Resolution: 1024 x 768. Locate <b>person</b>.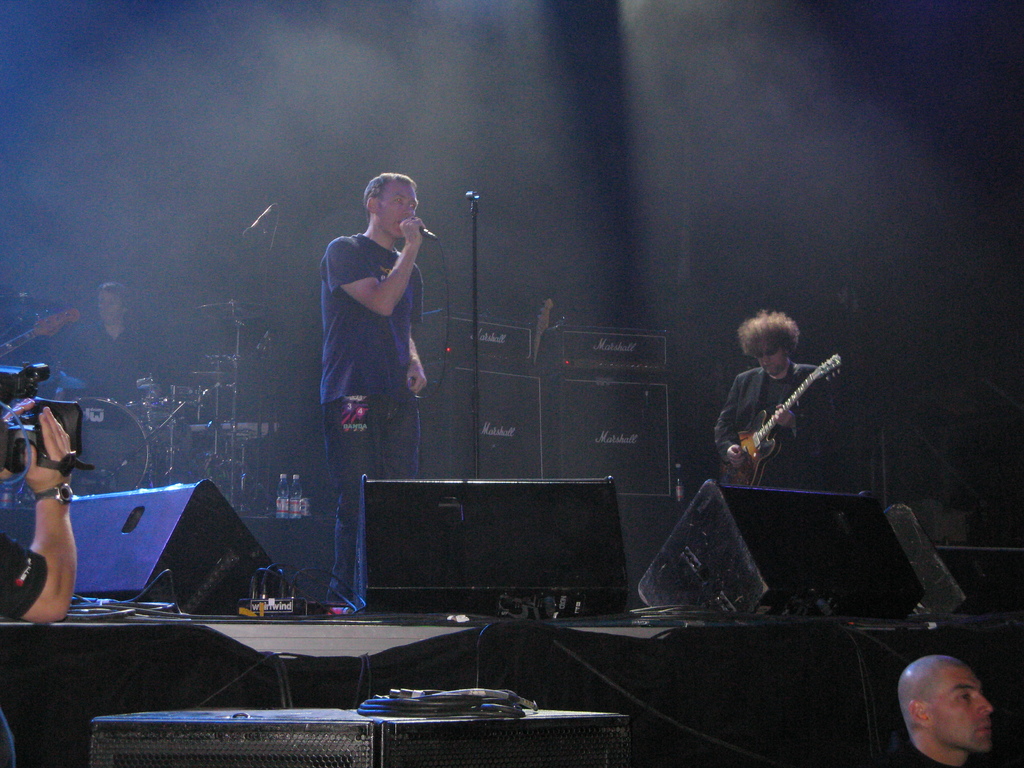
bbox=(891, 655, 995, 767).
